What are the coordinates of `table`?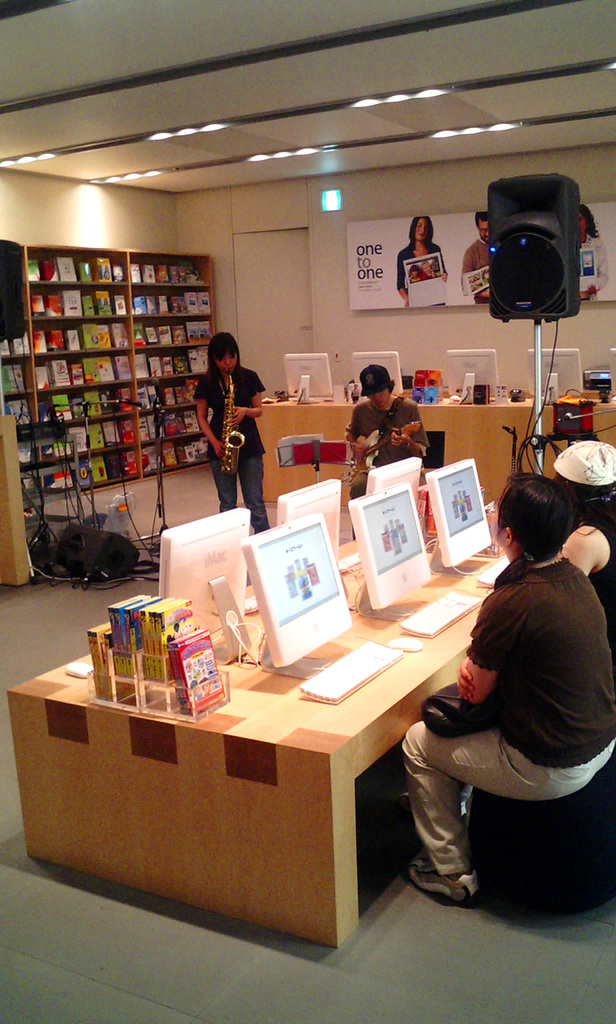
(255, 390, 615, 510).
